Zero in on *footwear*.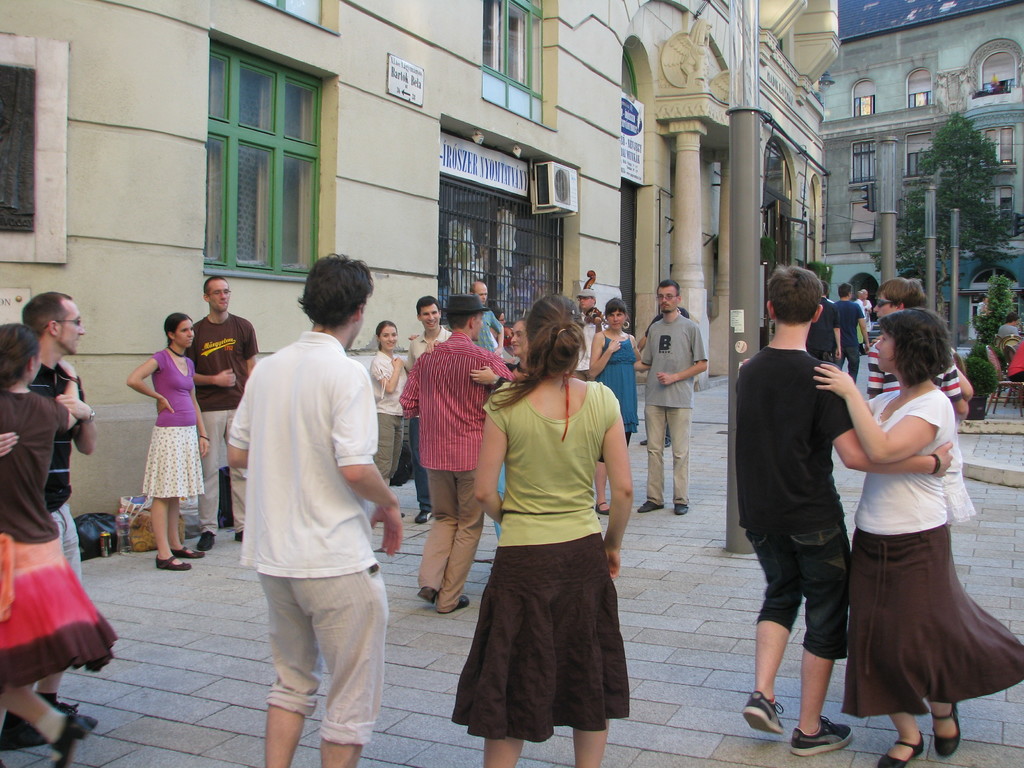
Zeroed in: 595:499:612:516.
